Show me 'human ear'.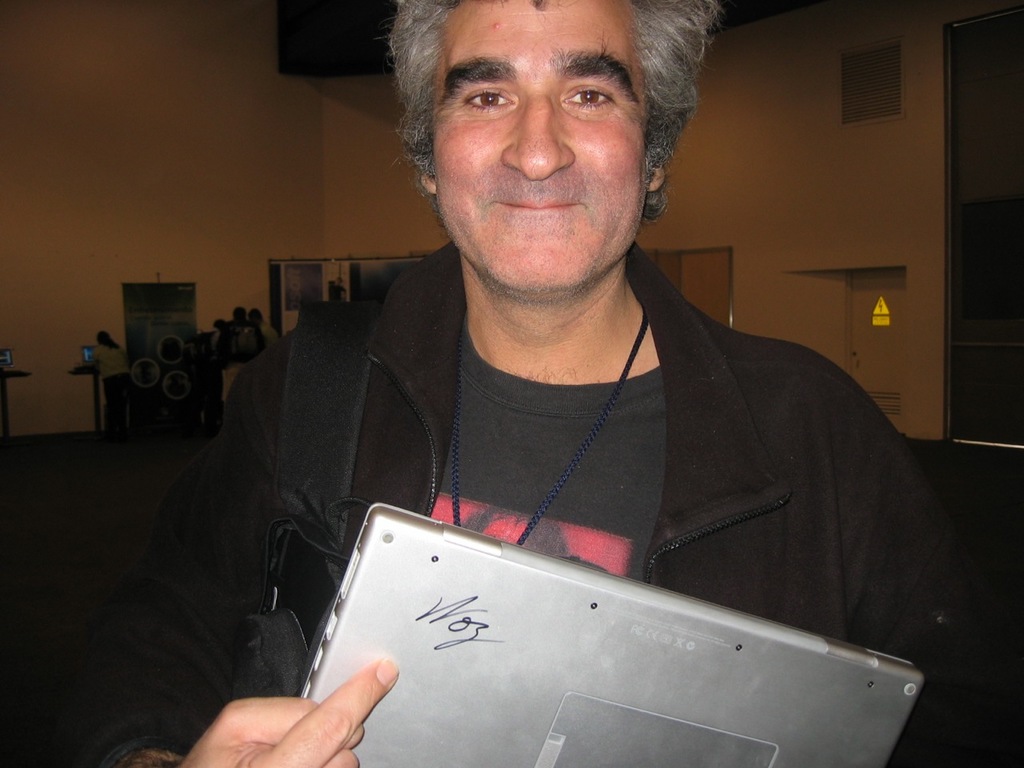
'human ear' is here: box(421, 163, 433, 194).
